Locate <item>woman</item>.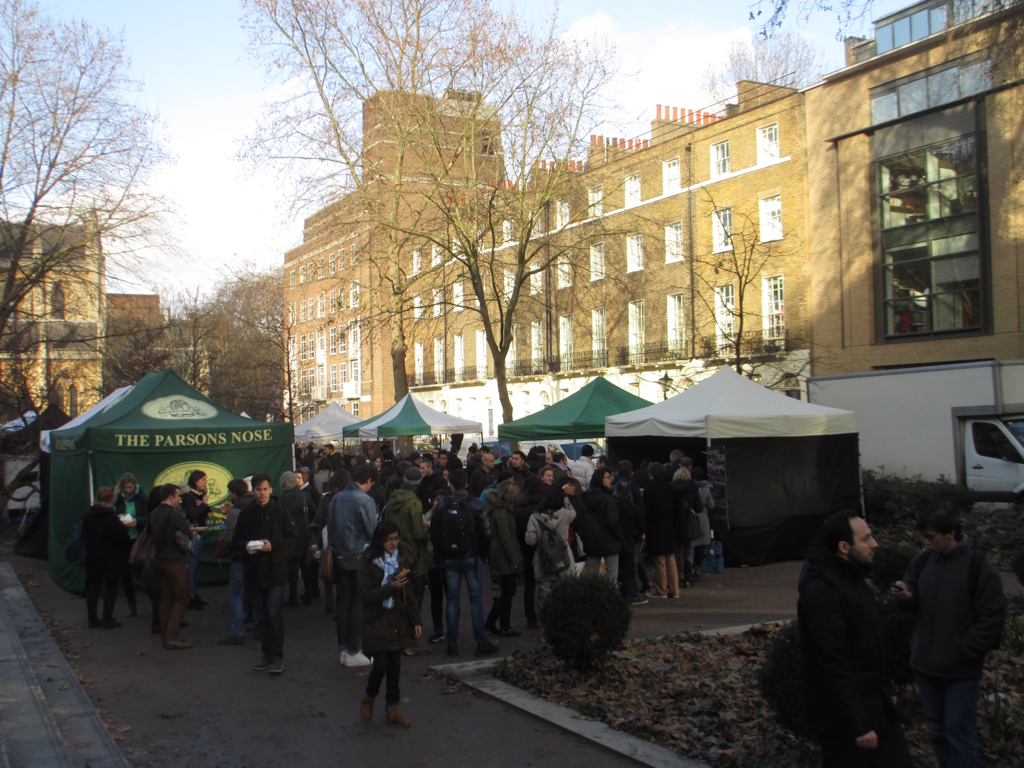
Bounding box: locate(369, 457, 385, 474).
